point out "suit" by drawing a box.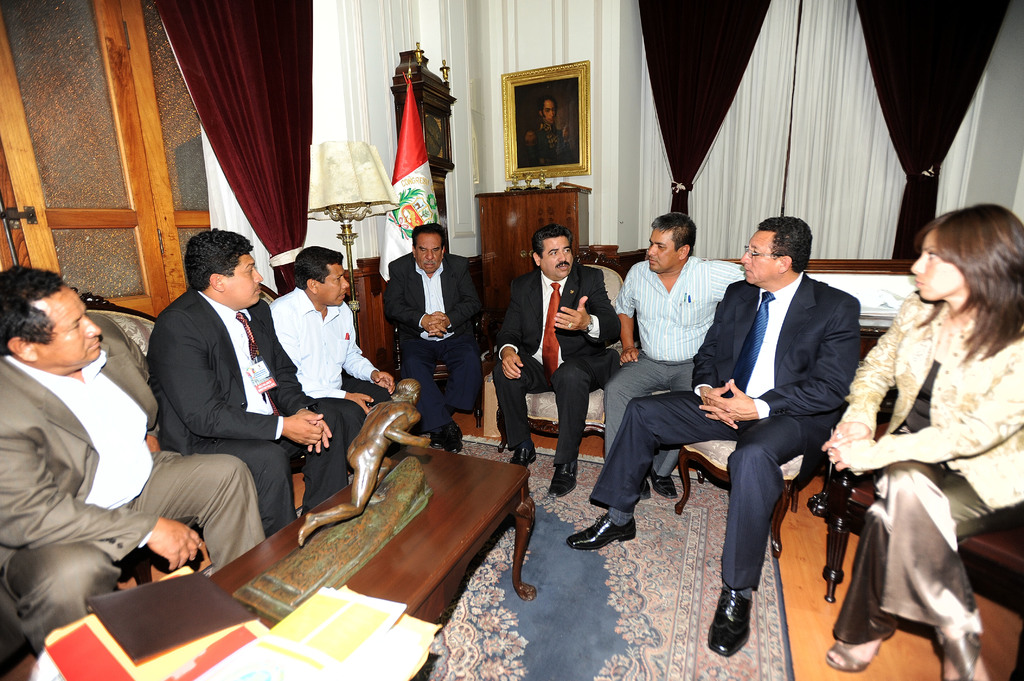
bbox=[381, 258, 481, 449].
